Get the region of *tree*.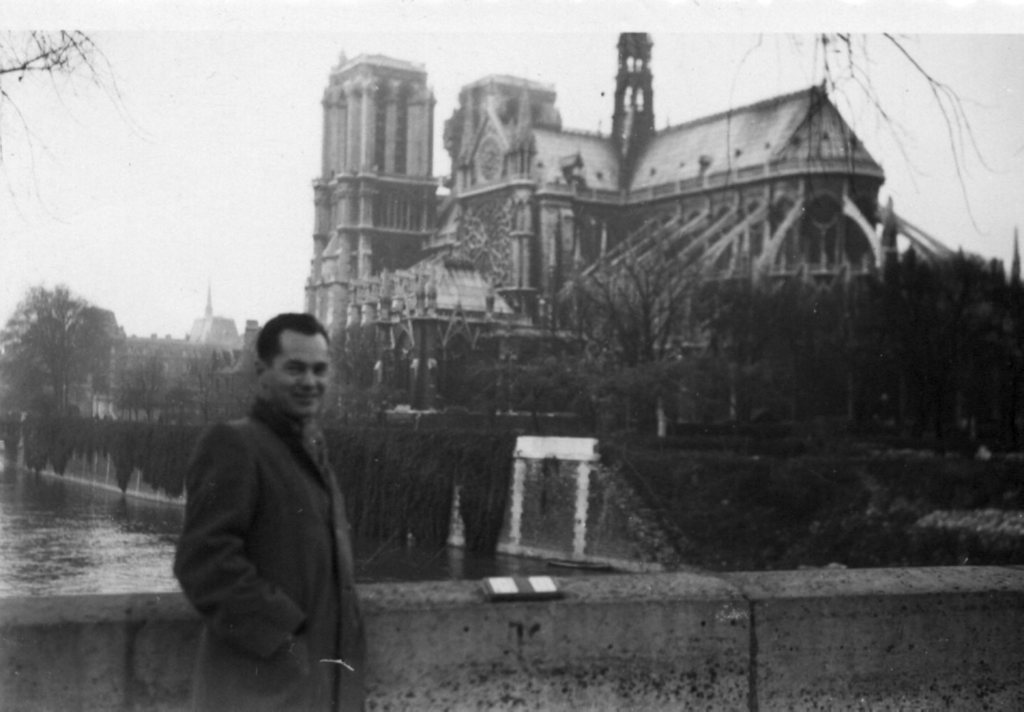
bbox=(0, 31, 136, 227).
